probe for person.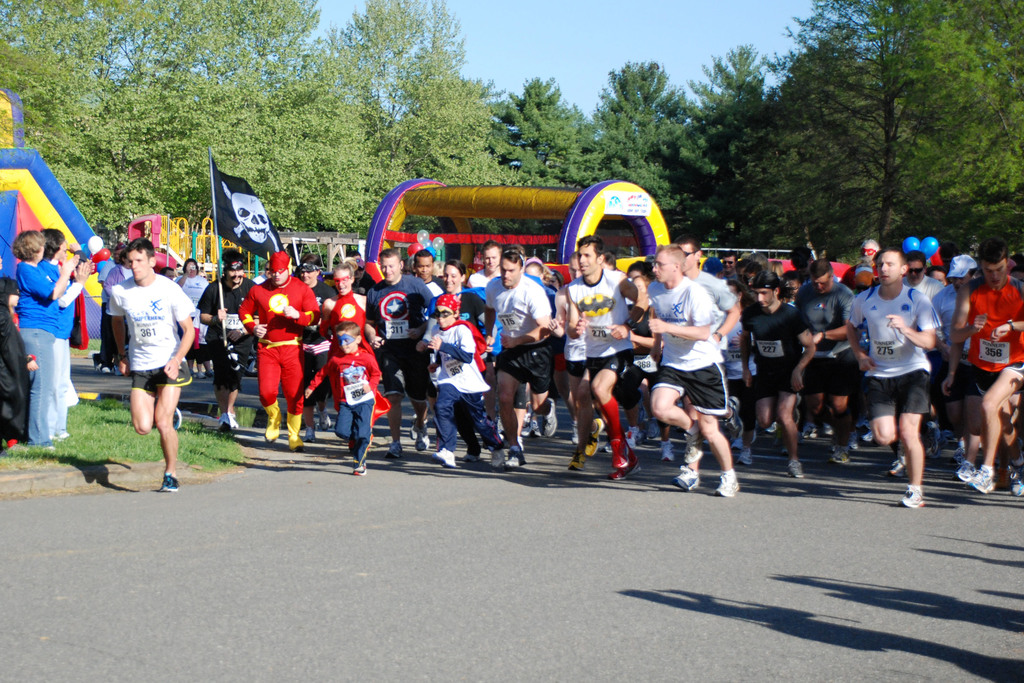
Probe result: 480 247 553 468.
